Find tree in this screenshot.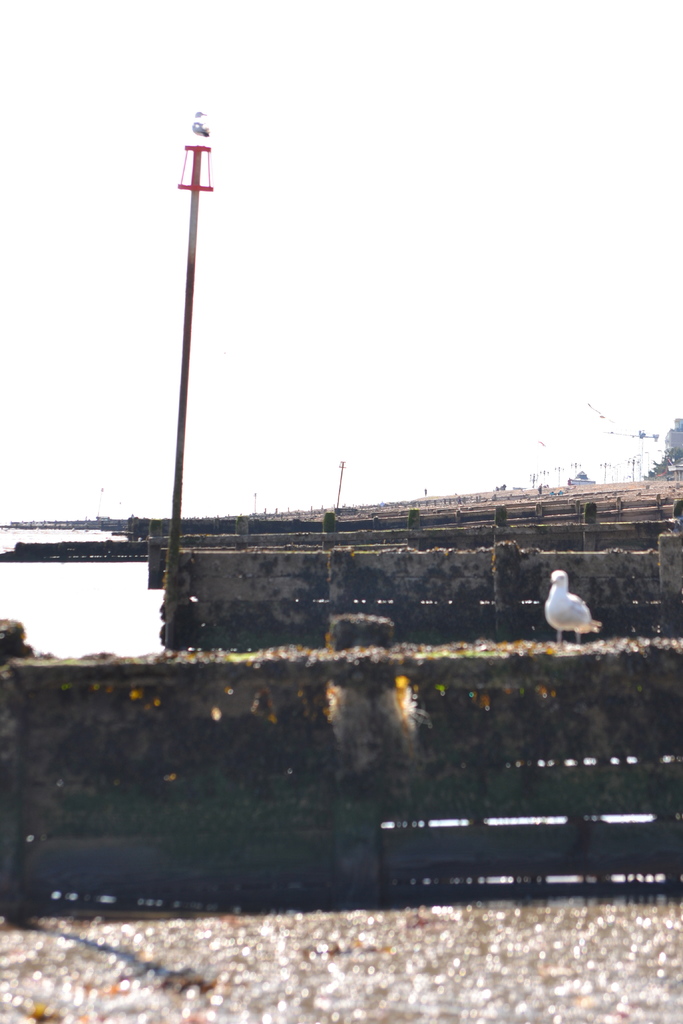
The bounding box for tree is (639,413,682,476).
